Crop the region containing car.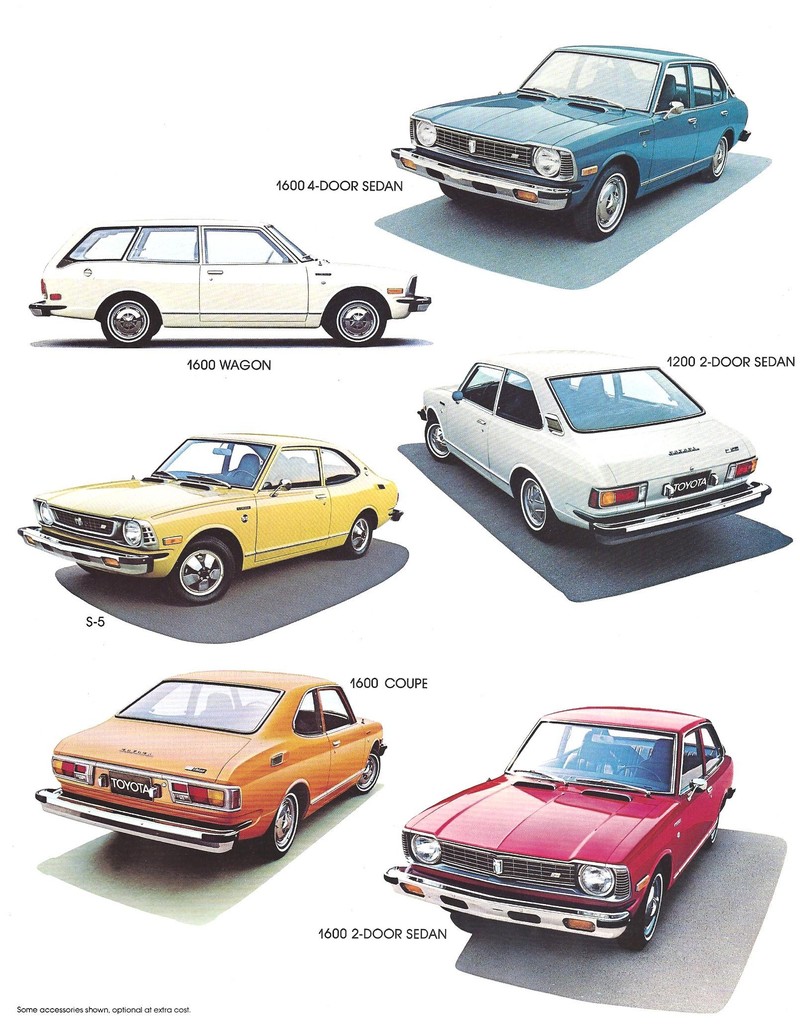
Crop region: [26, 218, 436, 345].
